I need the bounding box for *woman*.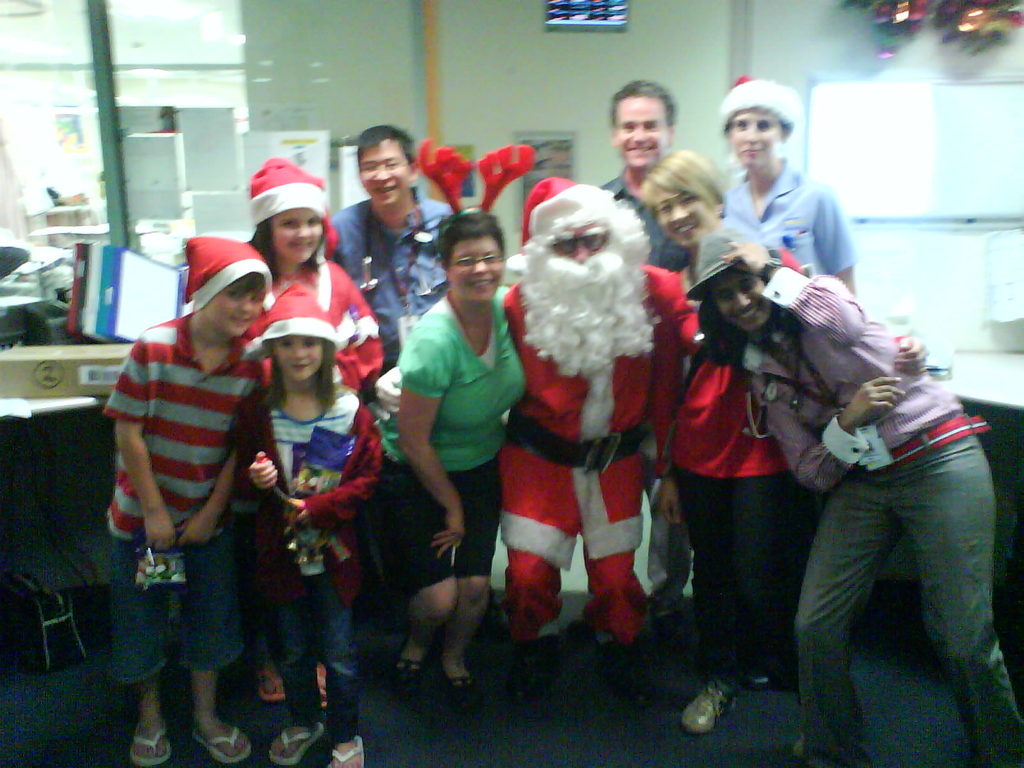
Here it is: {"left": 633, "top": 150, "right": 803, "bottom": 732}.
